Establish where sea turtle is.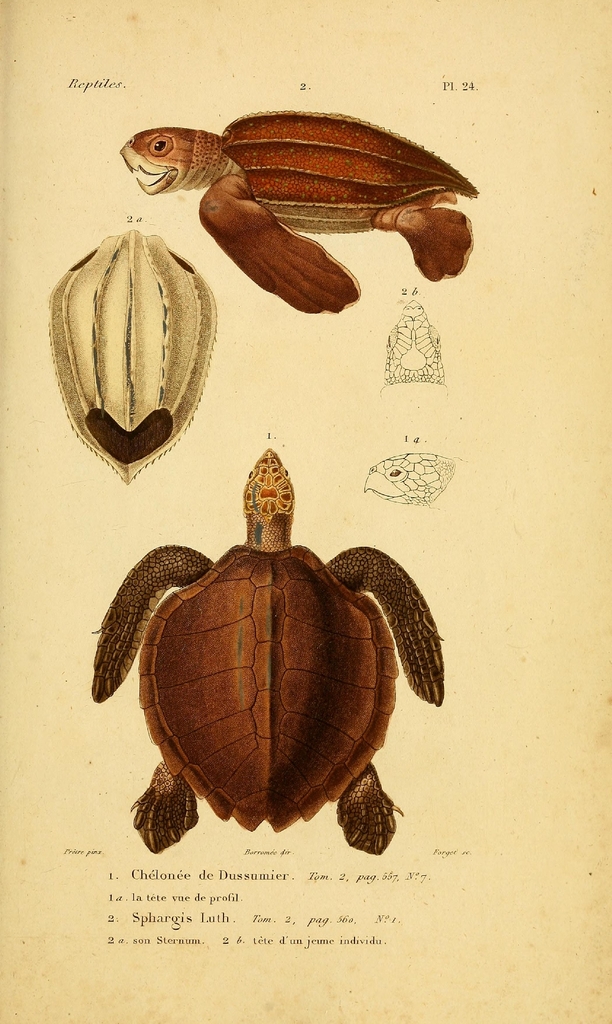
Established at 109/102/484/324.
